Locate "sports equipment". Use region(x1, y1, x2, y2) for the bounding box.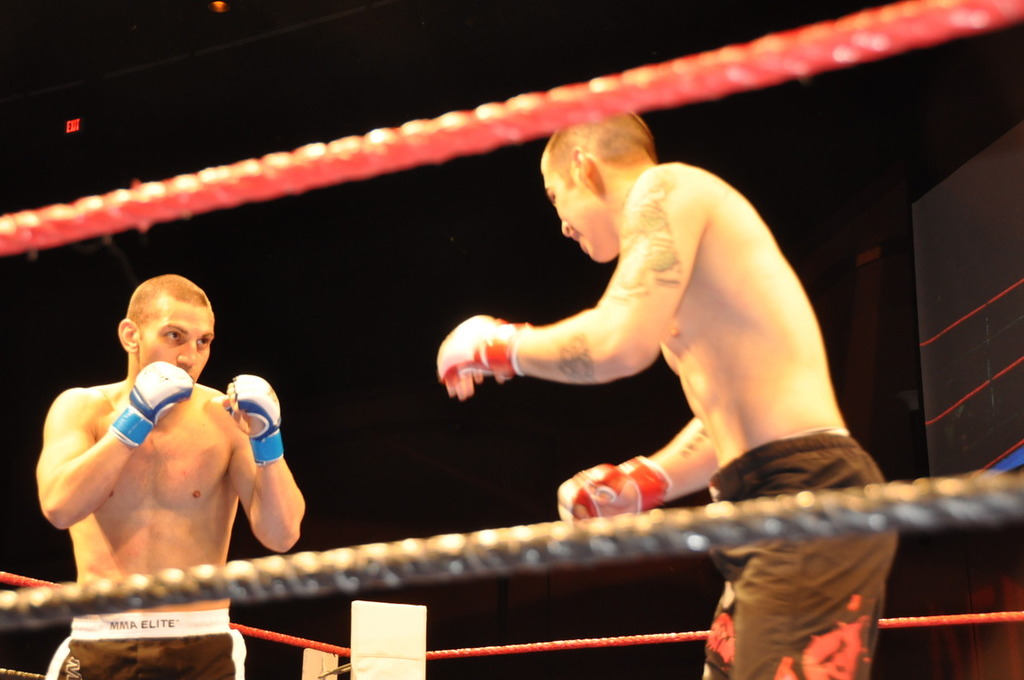
region(229, 375, 283, 466).
